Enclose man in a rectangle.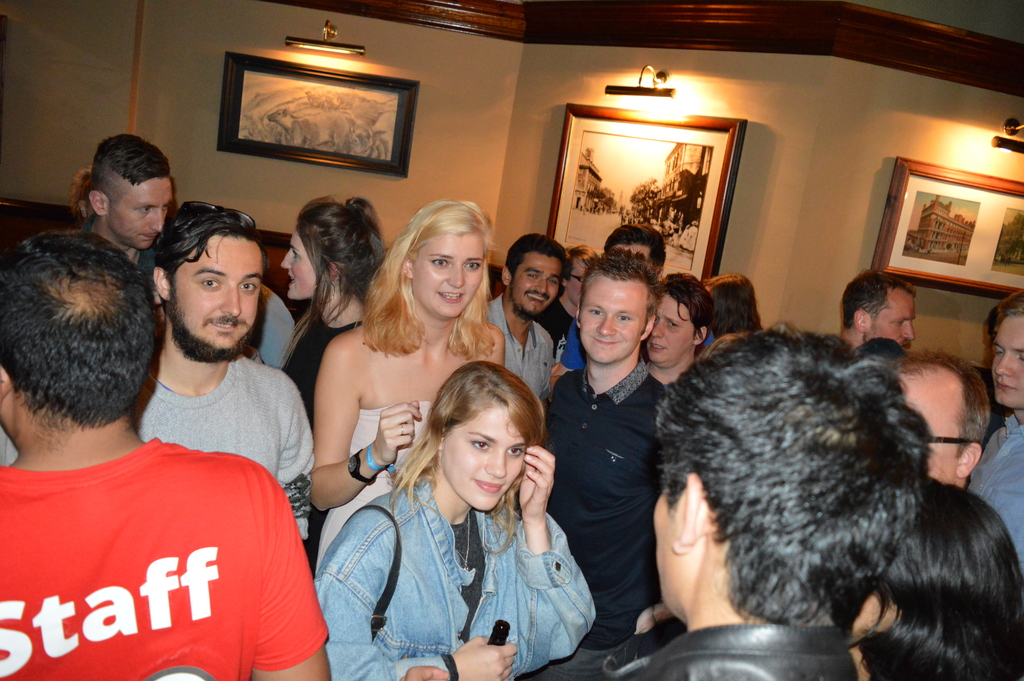
region(833, 270, 924, 345).
